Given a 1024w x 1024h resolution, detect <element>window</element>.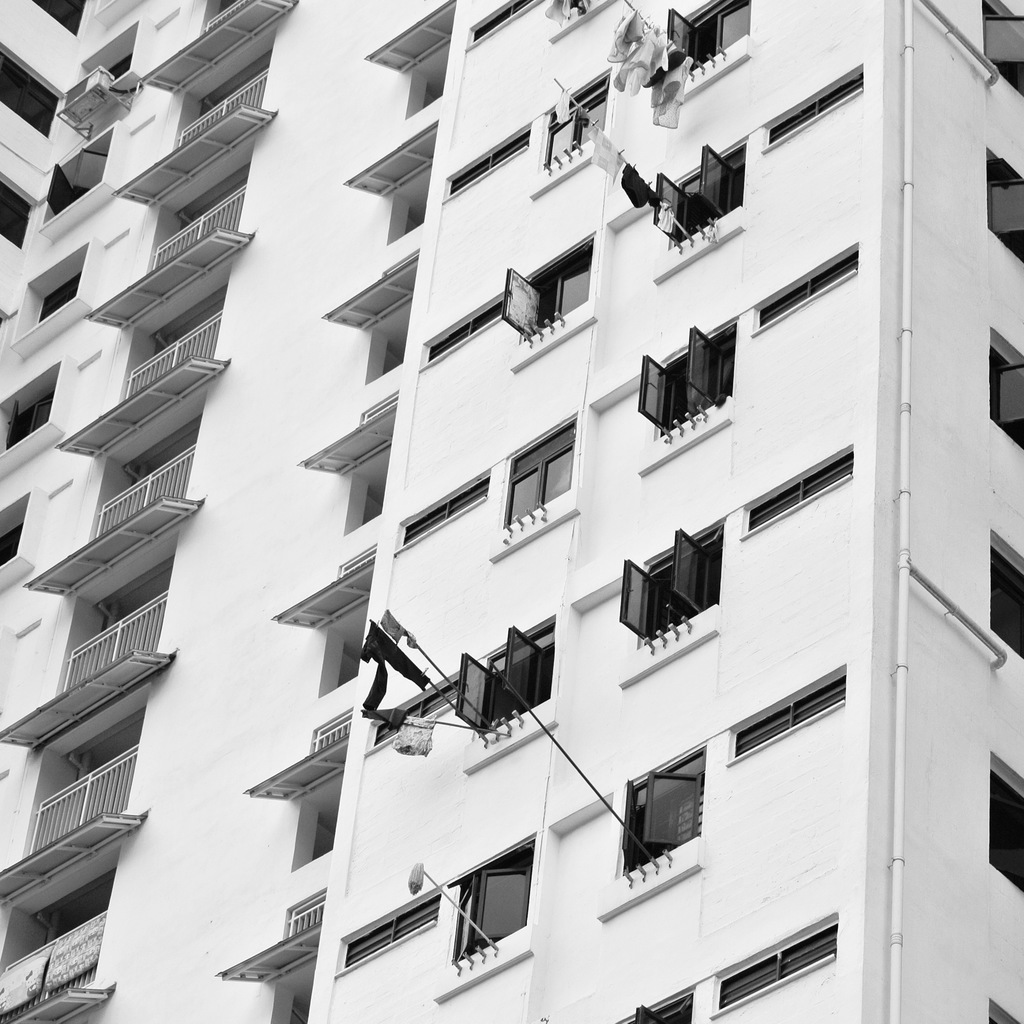
x1=322, y1=250, x2=417, y2=383.
